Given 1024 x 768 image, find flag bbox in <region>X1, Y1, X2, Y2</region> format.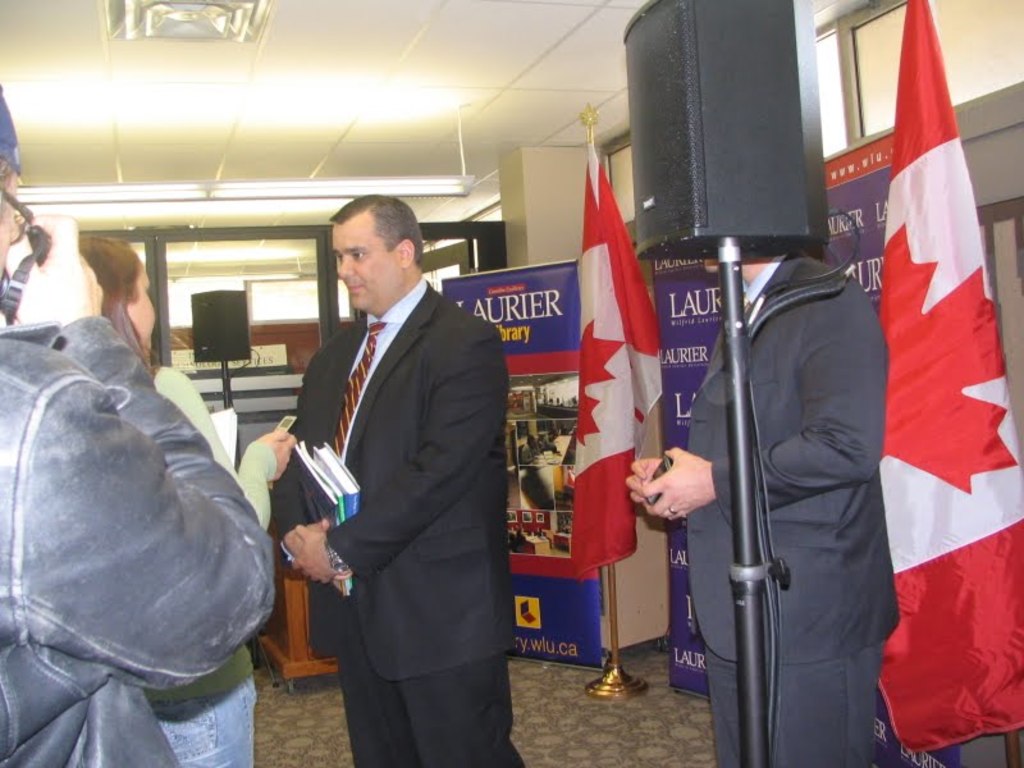
<region>822, 27, 1010, 754</region>.
